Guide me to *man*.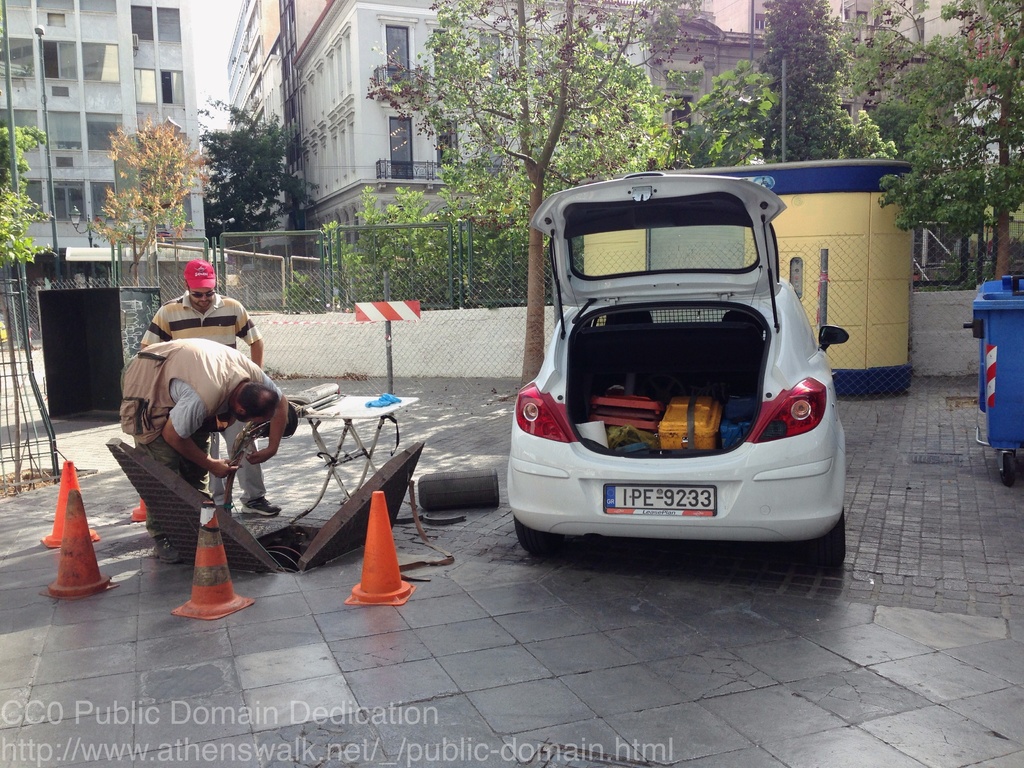
Guidance: (x1=116, y1=331, x2=289, y2=563).
